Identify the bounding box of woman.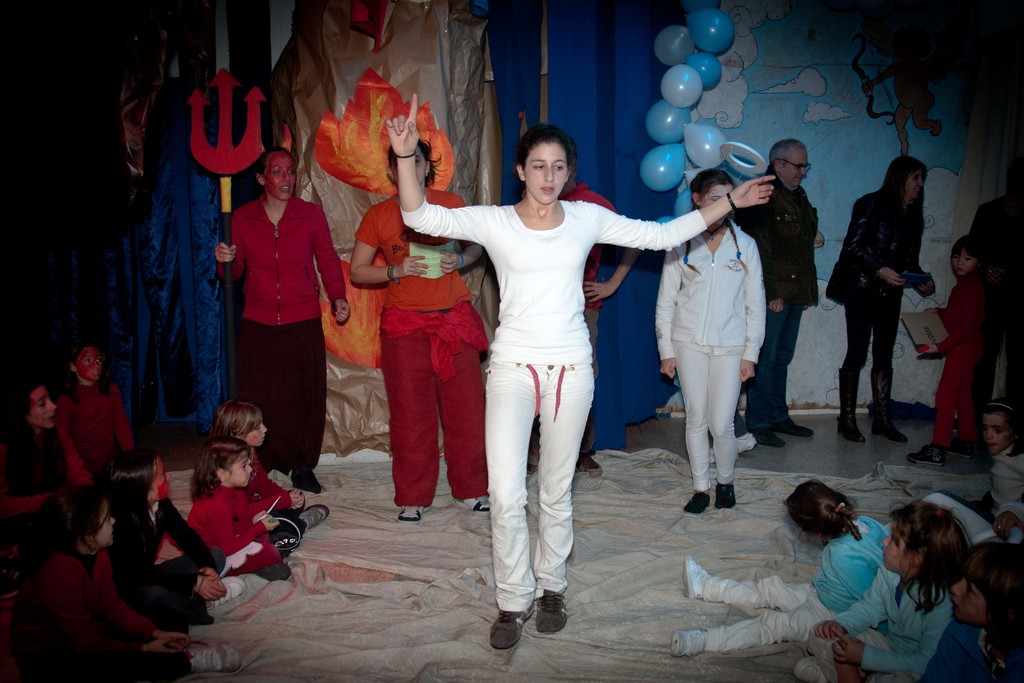
(left=387, top=94, right=776, bottom=651).
